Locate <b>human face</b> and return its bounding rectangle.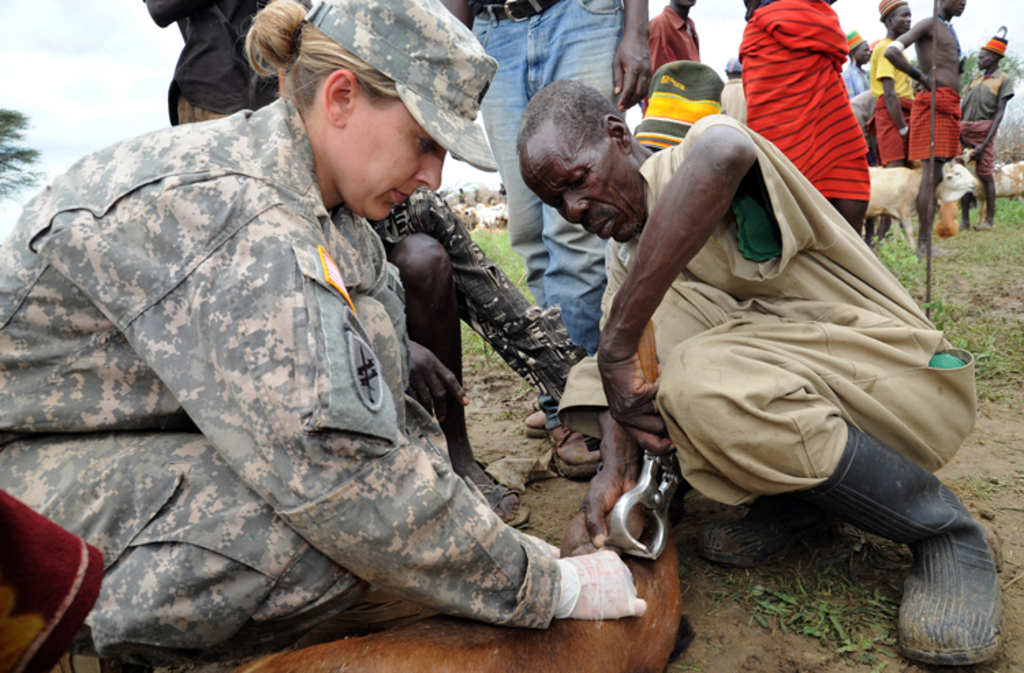
(935,0,969,14).
